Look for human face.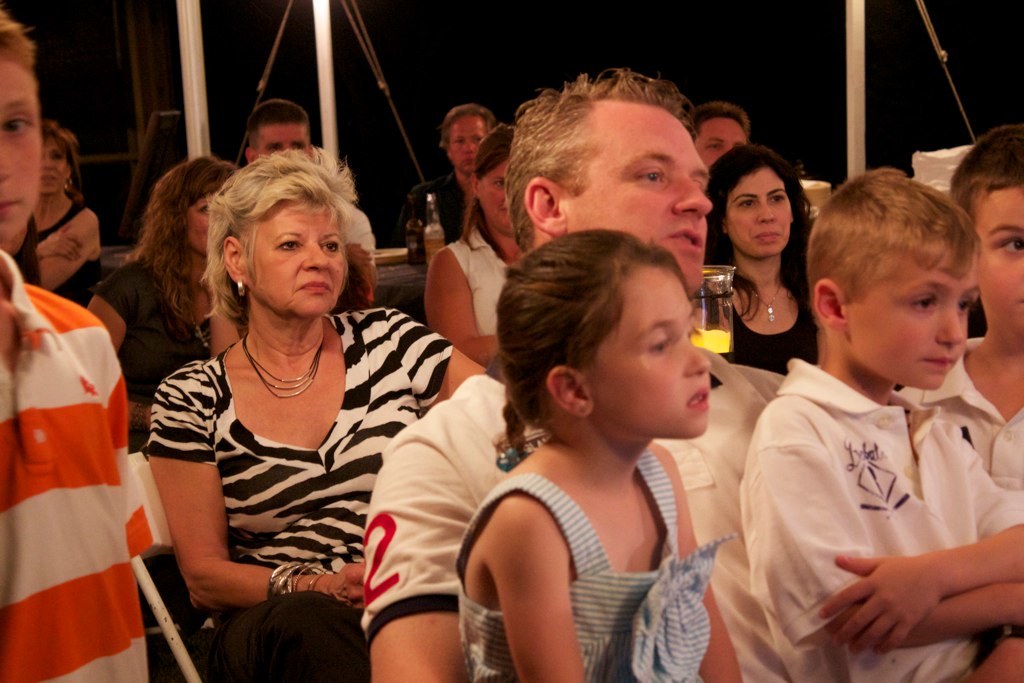
Found: [left=486, top=160, right=517, bottom=235].
